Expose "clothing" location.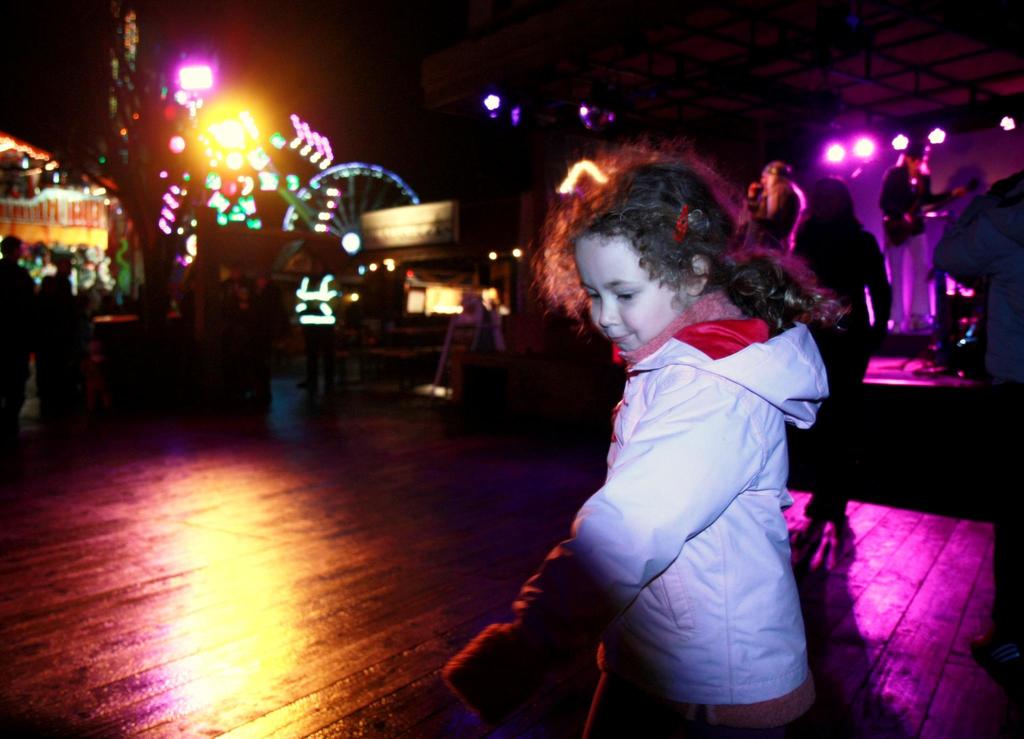
Exposed at pyautogui.locateOnScreen(805, 214, 897, 489).
